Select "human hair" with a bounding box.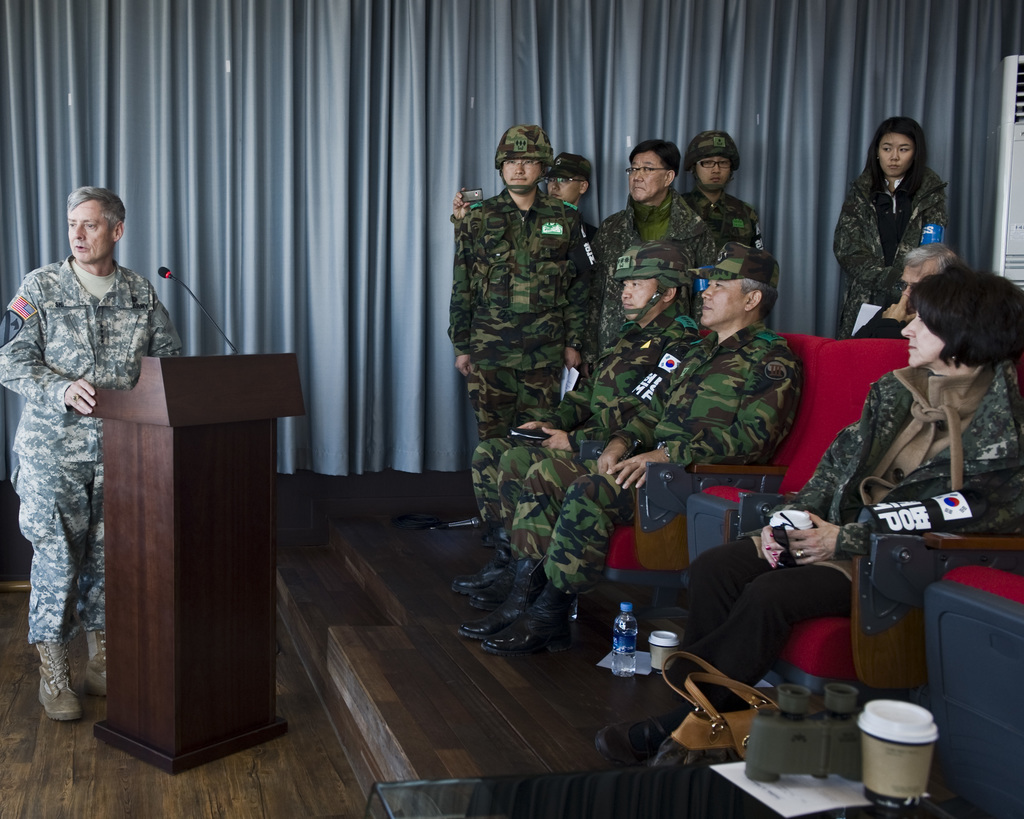
locate(864, 116, 932, 221).
